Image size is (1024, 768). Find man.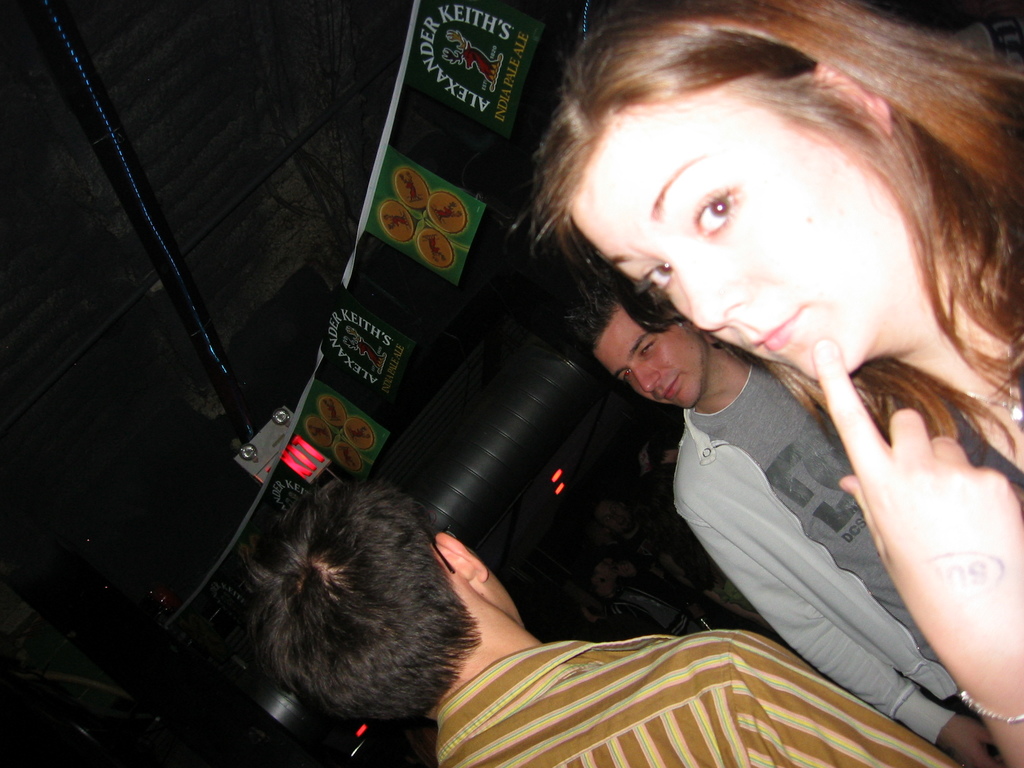
rect(568, 268, 1004, 767).
